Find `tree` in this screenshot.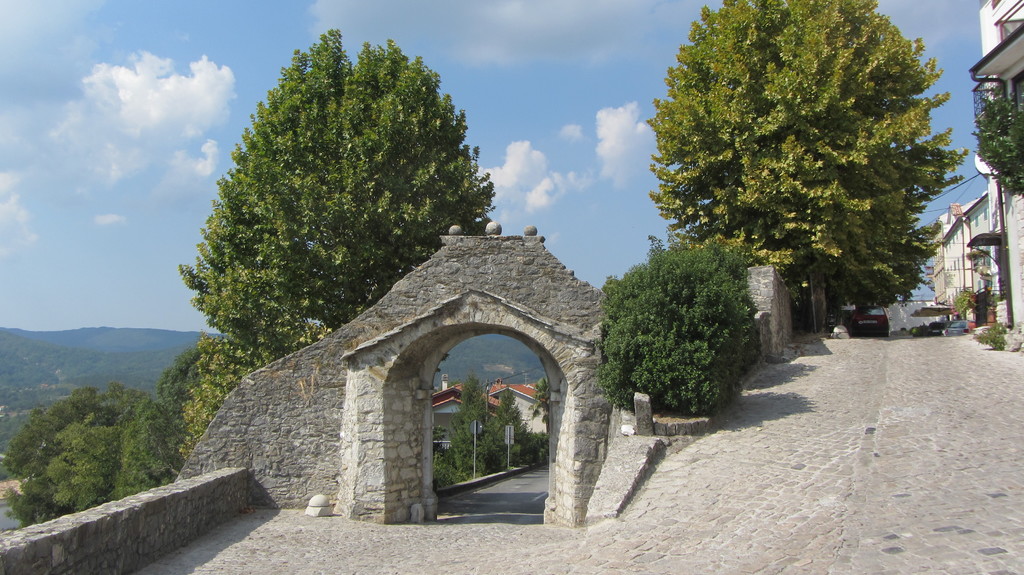
The bounding box for `tree` is locate(479, 386, 533, 469).
